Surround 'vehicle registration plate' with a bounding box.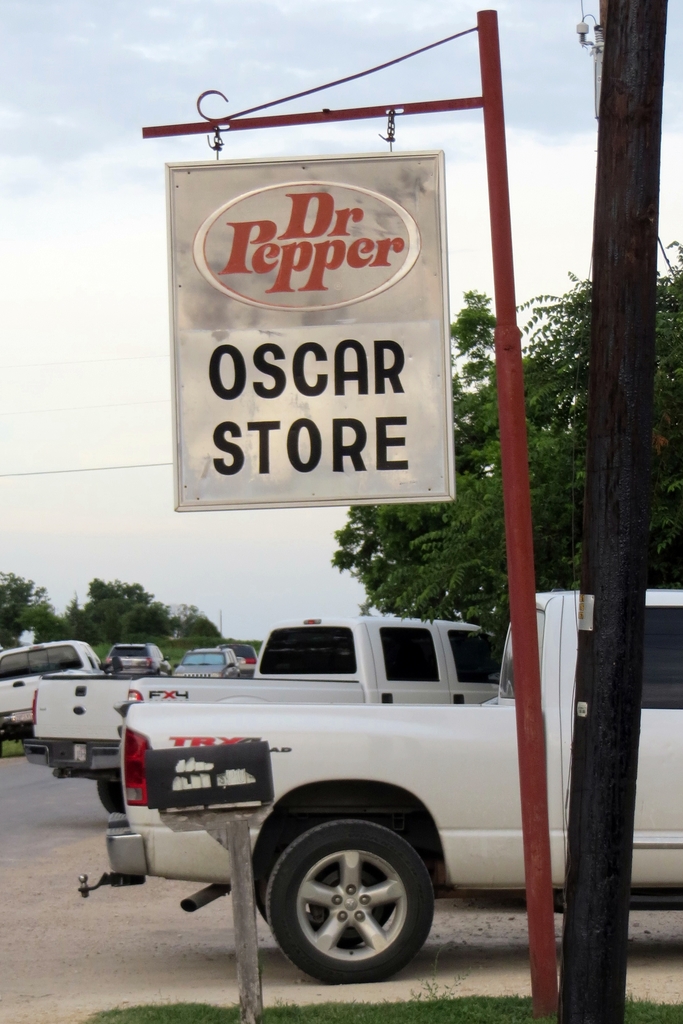
[left=8, top=703, right=34, bottom=726].
